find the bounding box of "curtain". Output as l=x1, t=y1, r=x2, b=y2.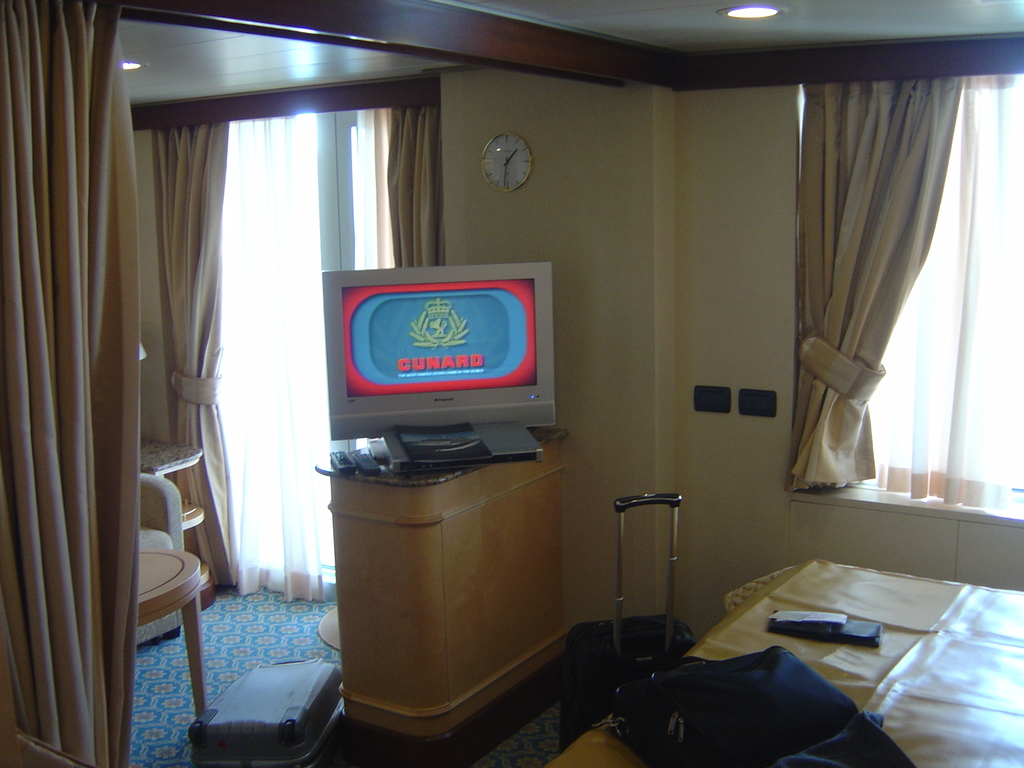
l=383, t=105, r=444, b=269.
